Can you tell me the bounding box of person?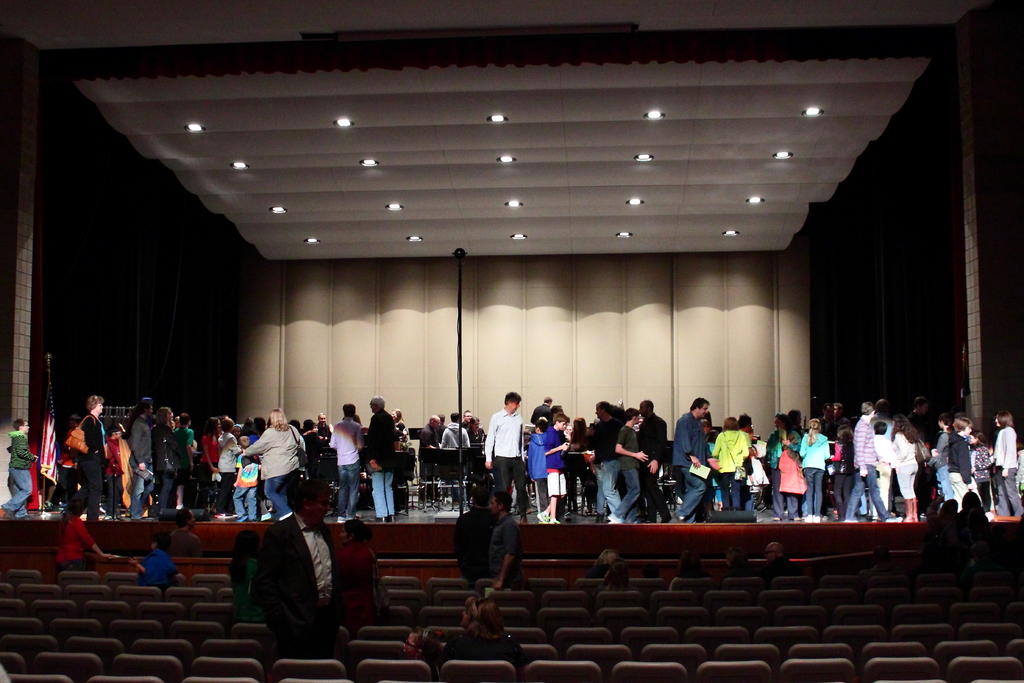
BBox(3, 415, 36, 514).
